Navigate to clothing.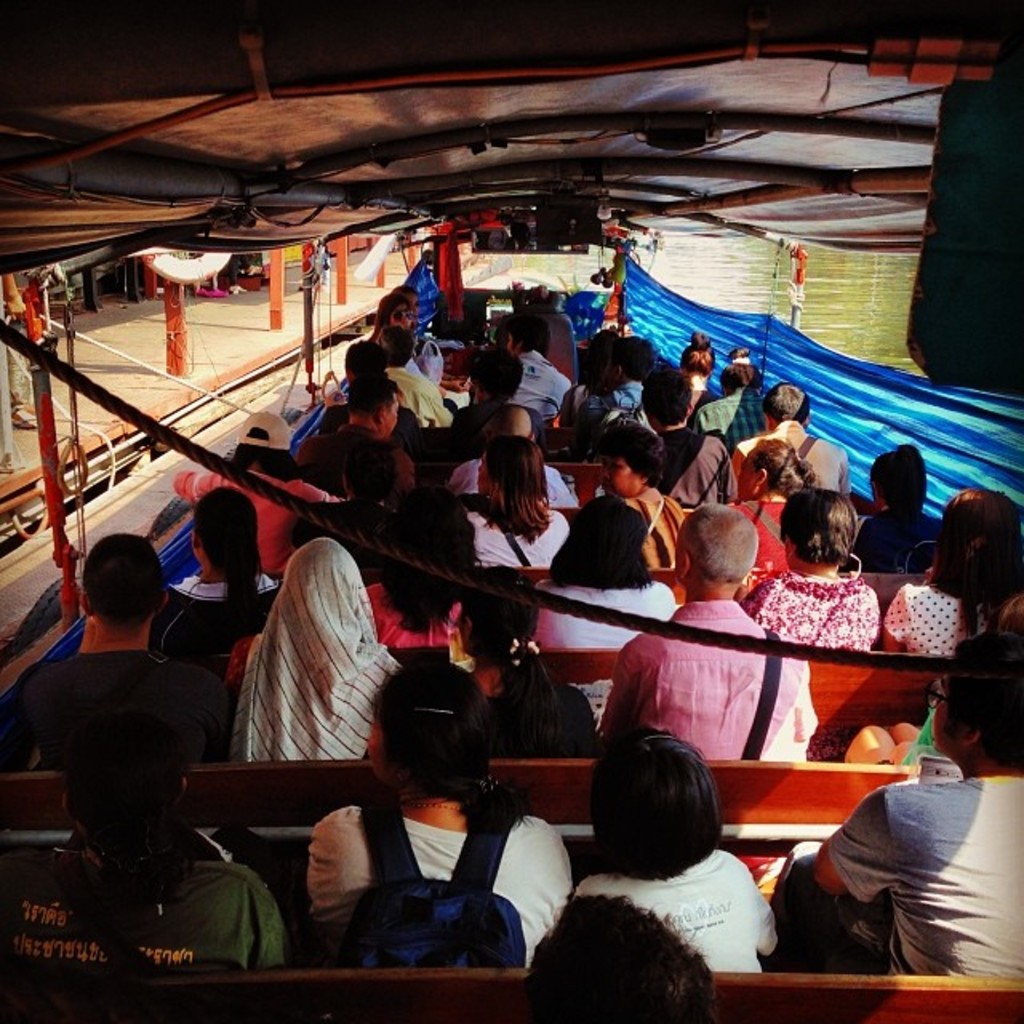
Navigation target: rect(0, 851, 286, 992).
